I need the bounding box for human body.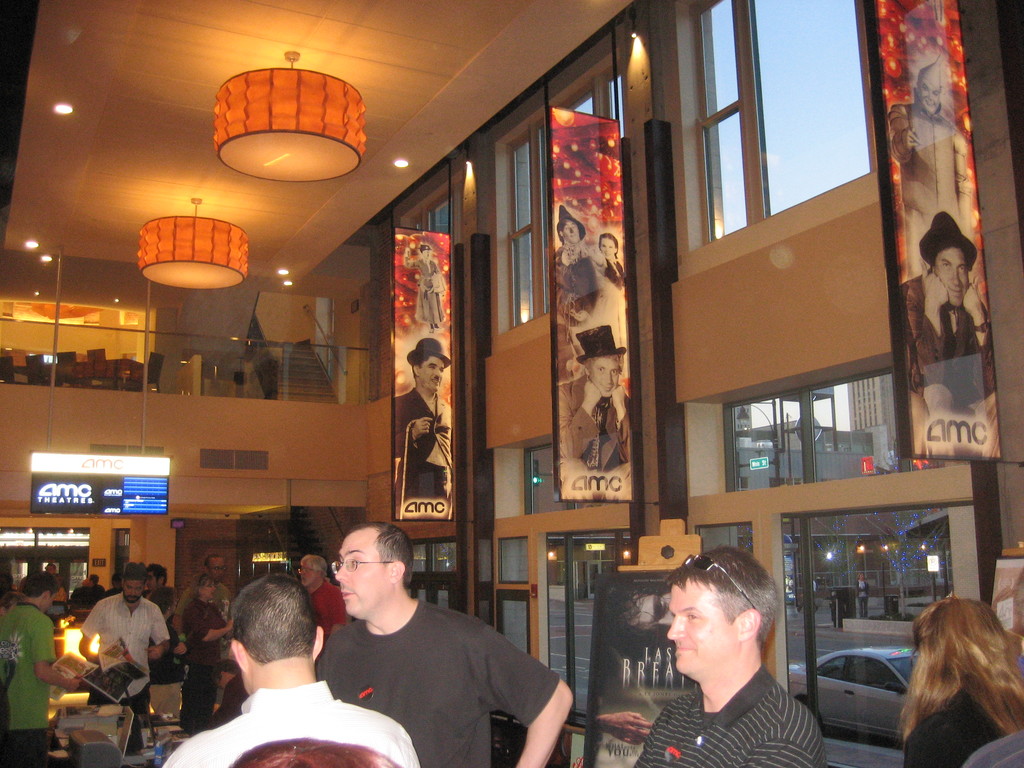
Here it is: box=[590, 233, 627, 361].
